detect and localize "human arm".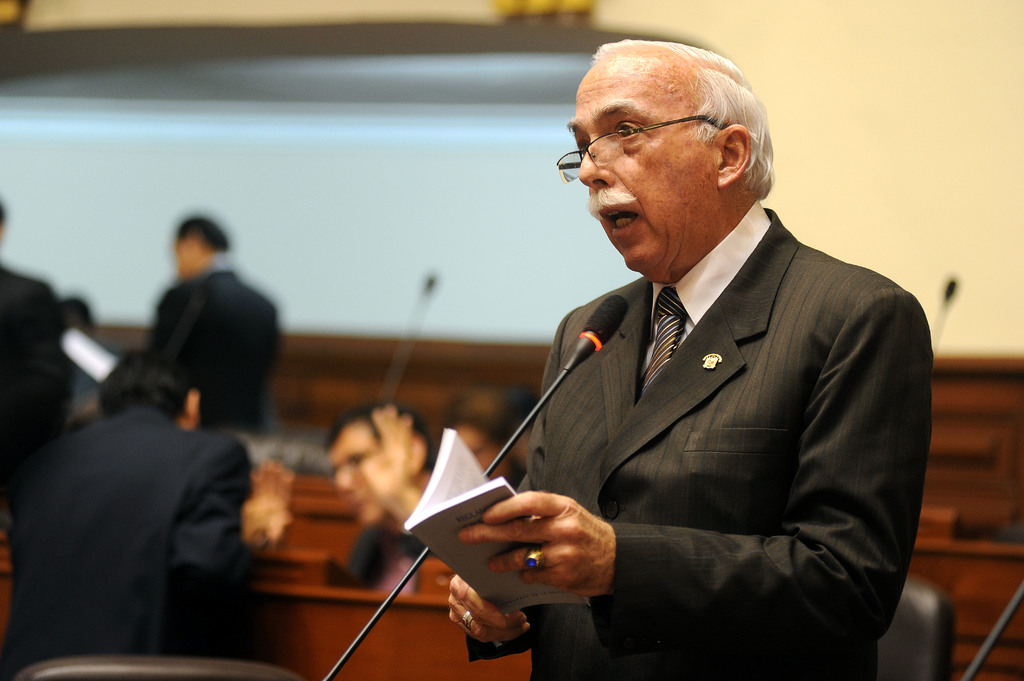
Localized at rect(360, 411, 420, 595).
